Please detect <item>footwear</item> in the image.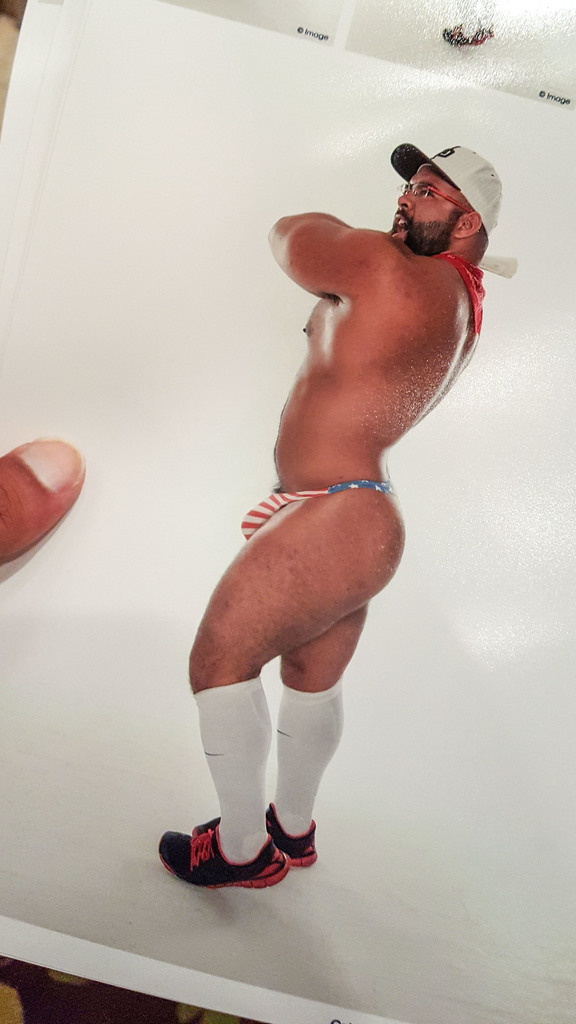
156:811:287:893.
